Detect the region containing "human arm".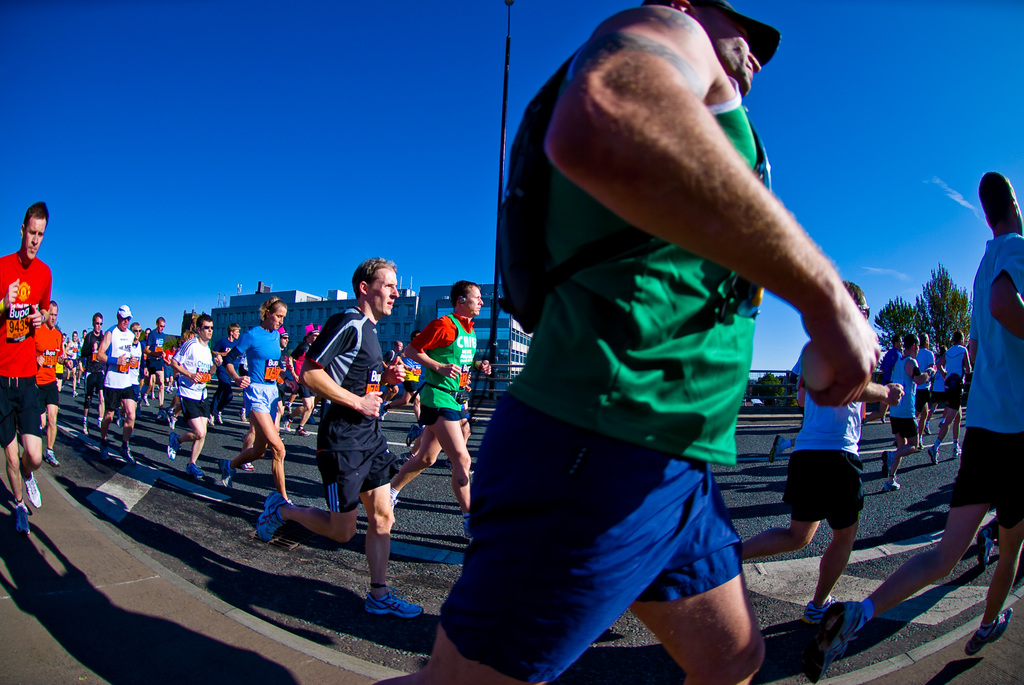
(990, 233, 1023, 340).
